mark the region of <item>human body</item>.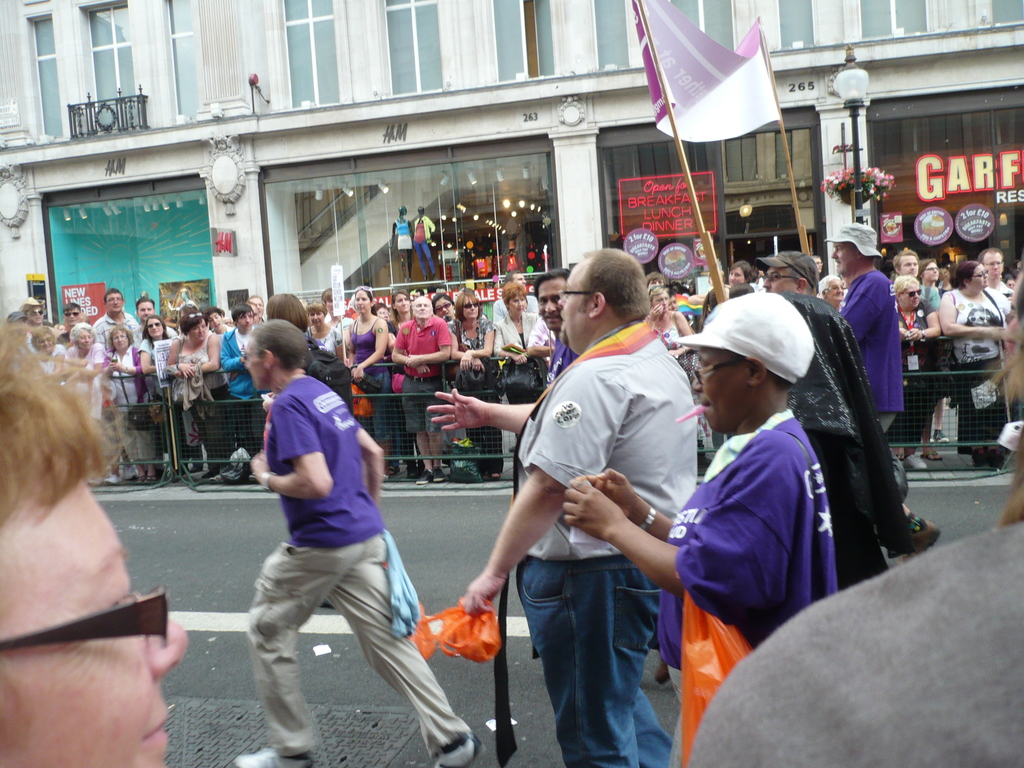
Region: {"left": 232, "top": 314, "right": 440, "bottom": 748}.
